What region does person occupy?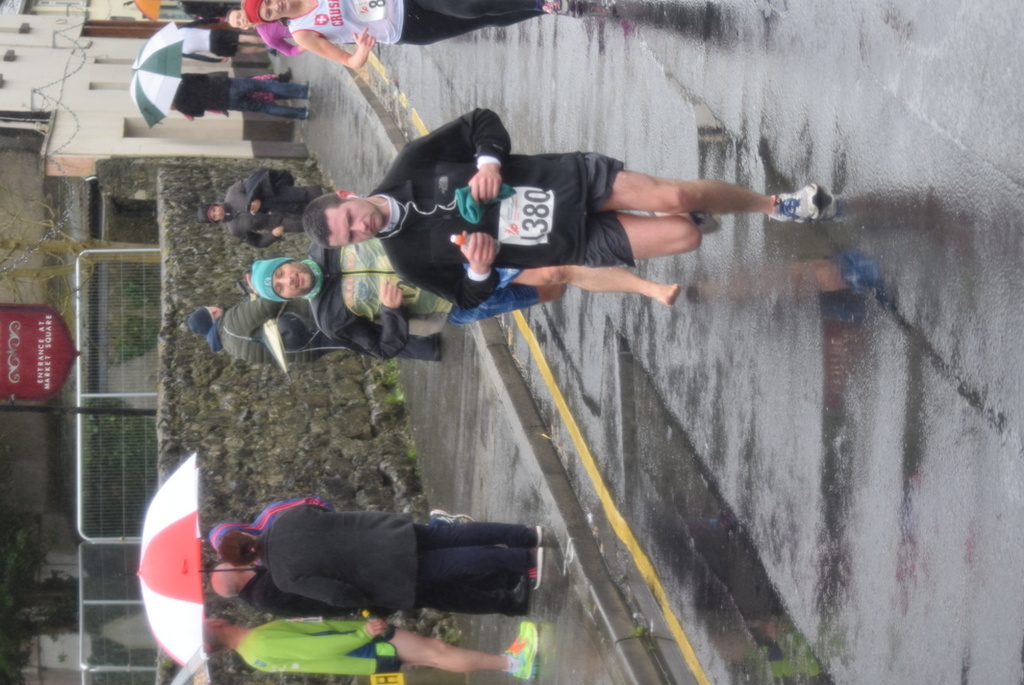
detection(187, 295, 337, 371).
